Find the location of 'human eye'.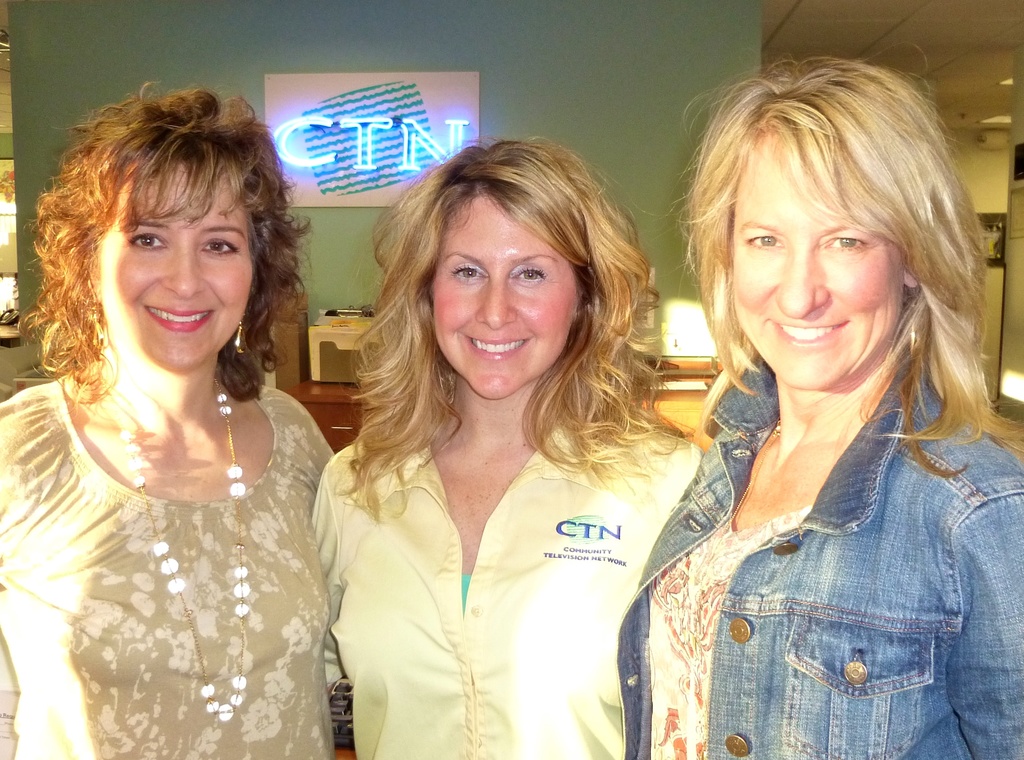
Location: <region>450, 264, 489, 285</region>.
